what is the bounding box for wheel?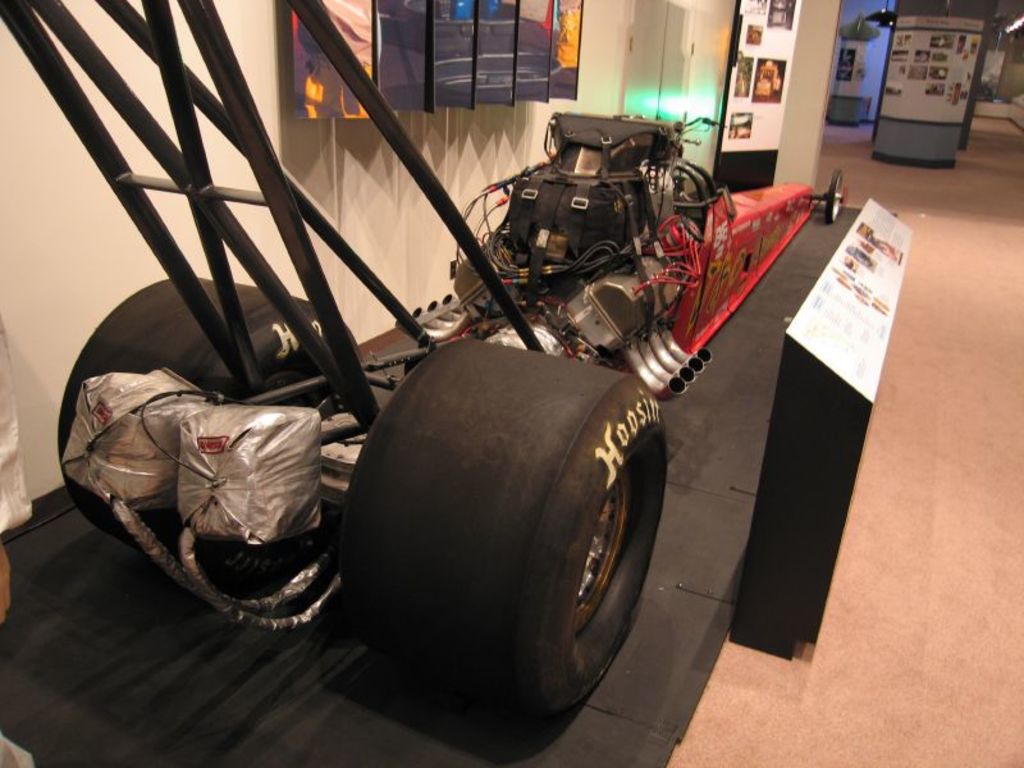
BBox(61, 273, 351, 589).
